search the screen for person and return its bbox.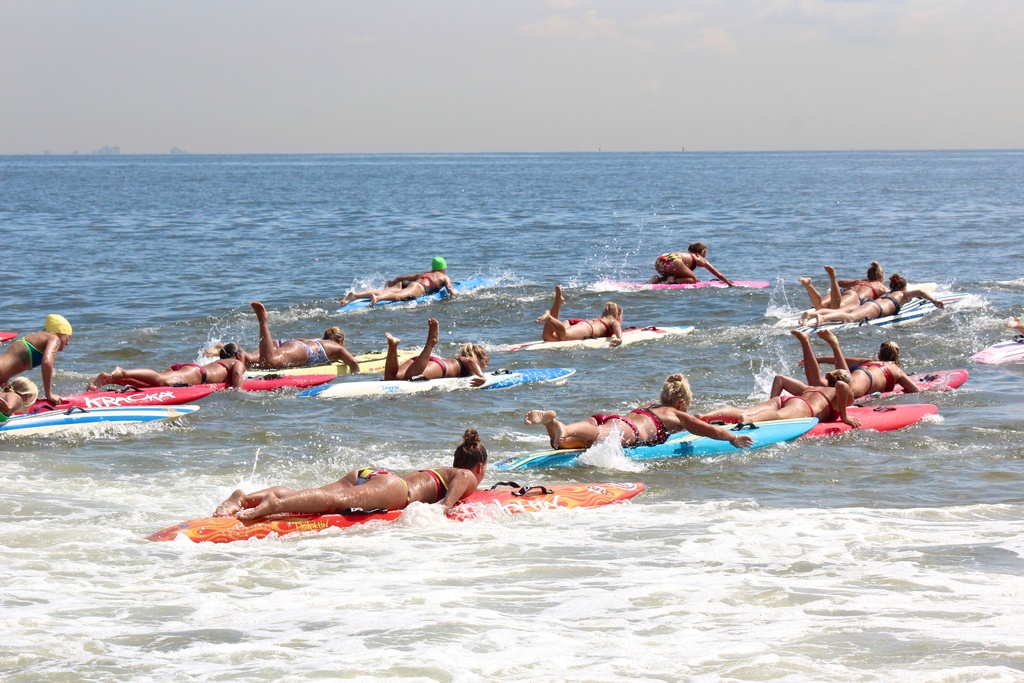
Found: locate(92, 340, 248, 391).
